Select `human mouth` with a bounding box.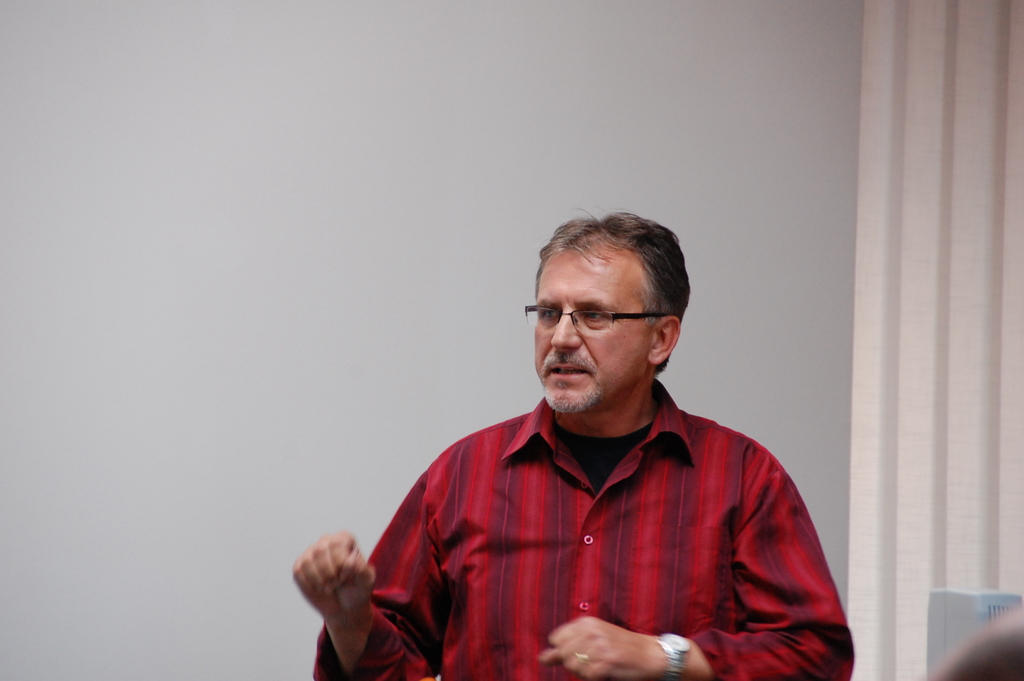
region(550, 361, 589, 381).
